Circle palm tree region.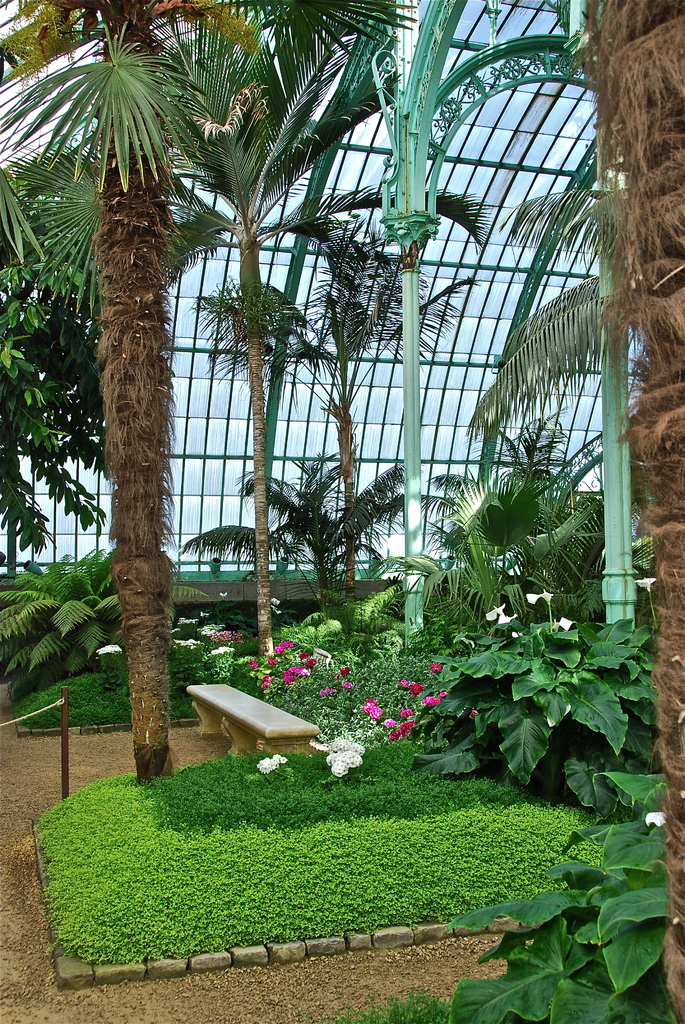
Region: [200, 257, 290, 652].
